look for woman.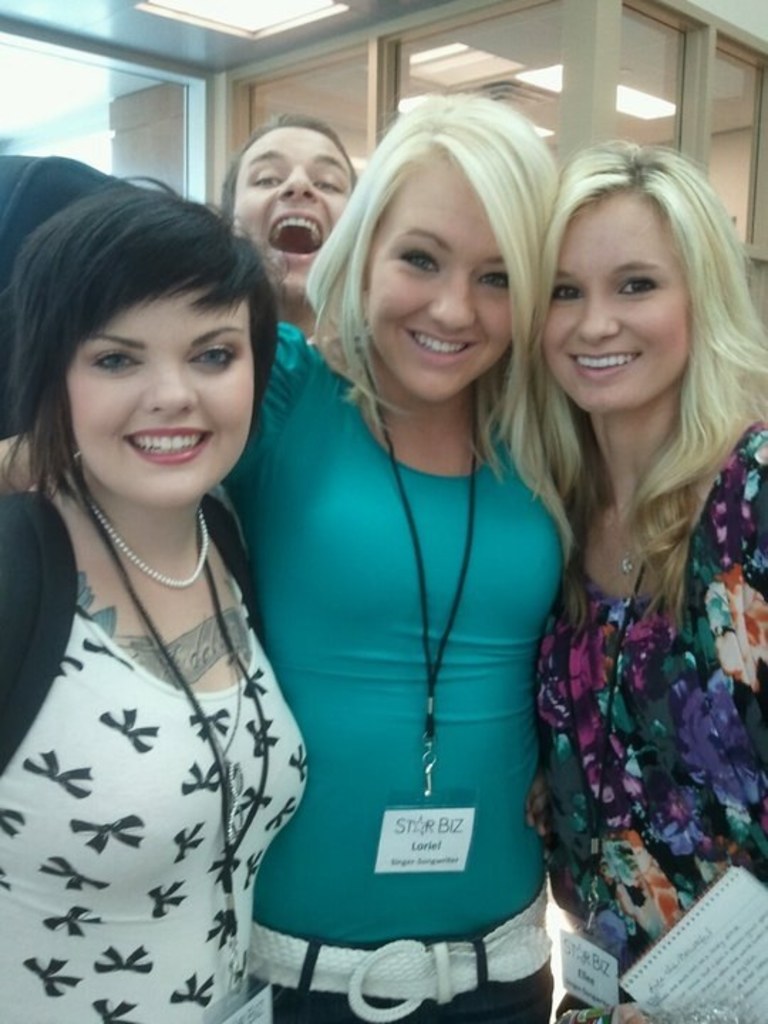
Found: (left=0, top=90, right=609, bottom=1023).
